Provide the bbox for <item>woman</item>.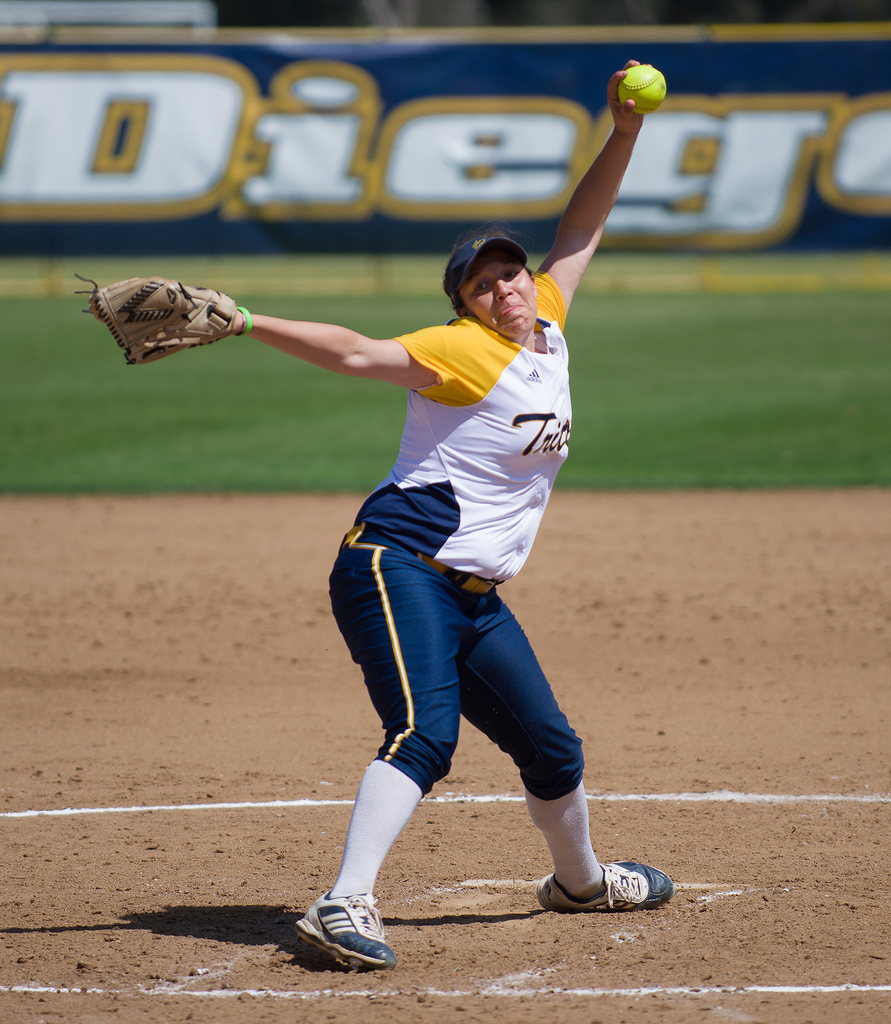
Rect(127, 41, 678, 977).
